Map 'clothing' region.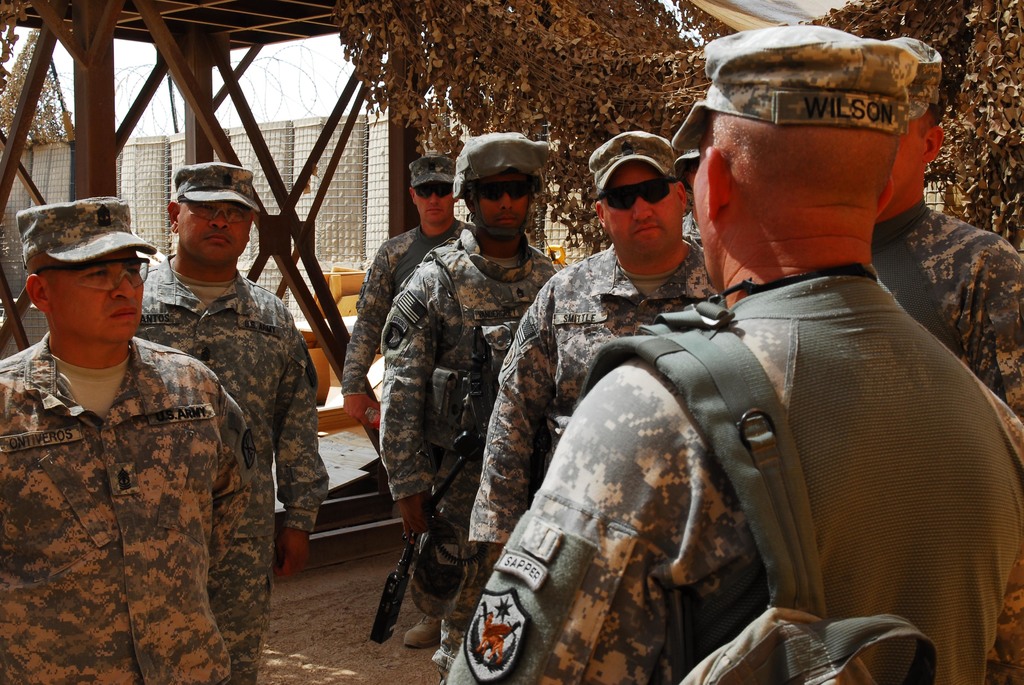
Mapped to {"x1": 380, "y1": 230, "x2": 564, "y2": 684}.
